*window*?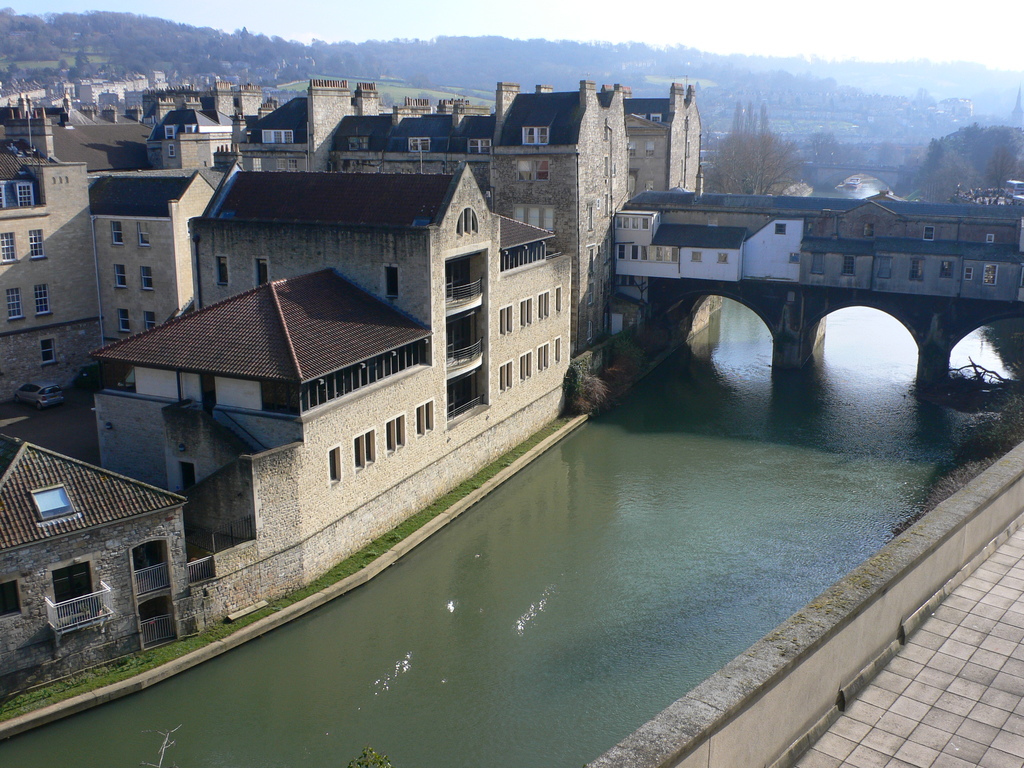
region(218, 254, 230, 284)
